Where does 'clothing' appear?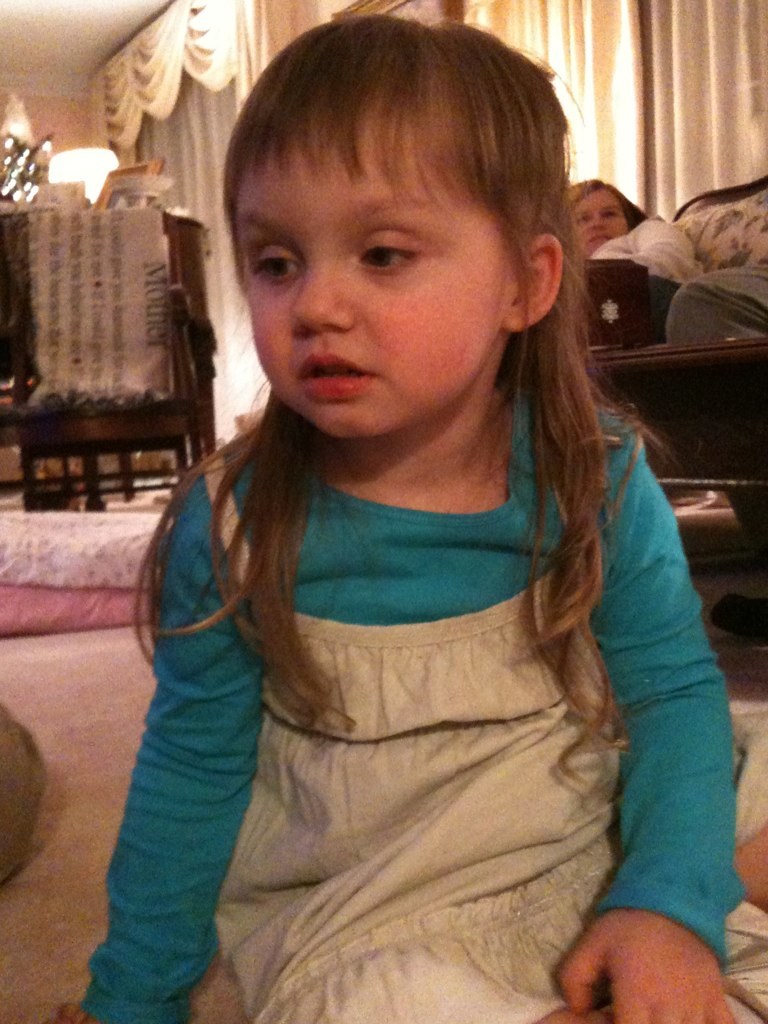
Appears at <bbox>659, 267, 767, 568</bbox>.
